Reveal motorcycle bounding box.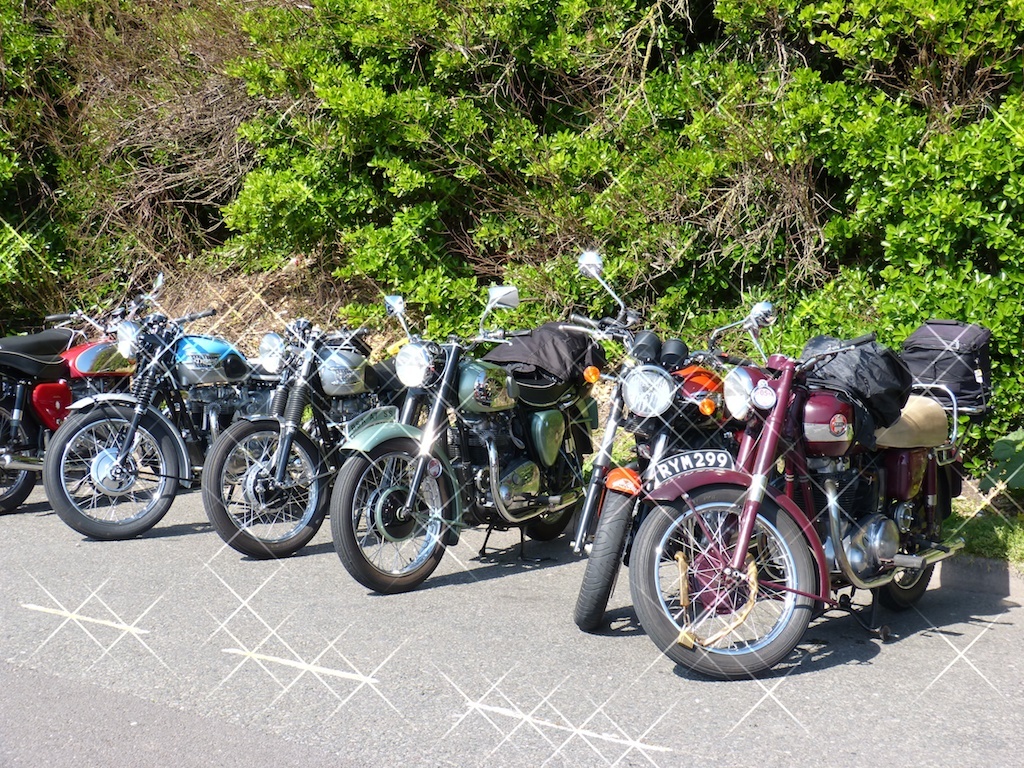
Revealed: 336, 282, 618, 592.
